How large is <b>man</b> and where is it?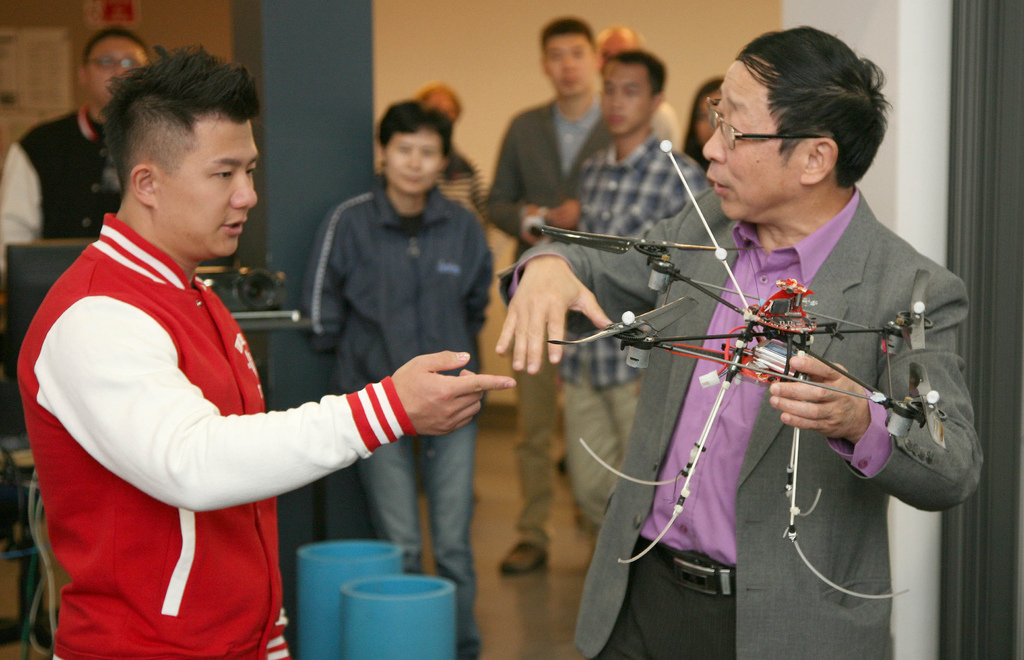
Bounding box: bbox=[541, 49, 703, 542].
